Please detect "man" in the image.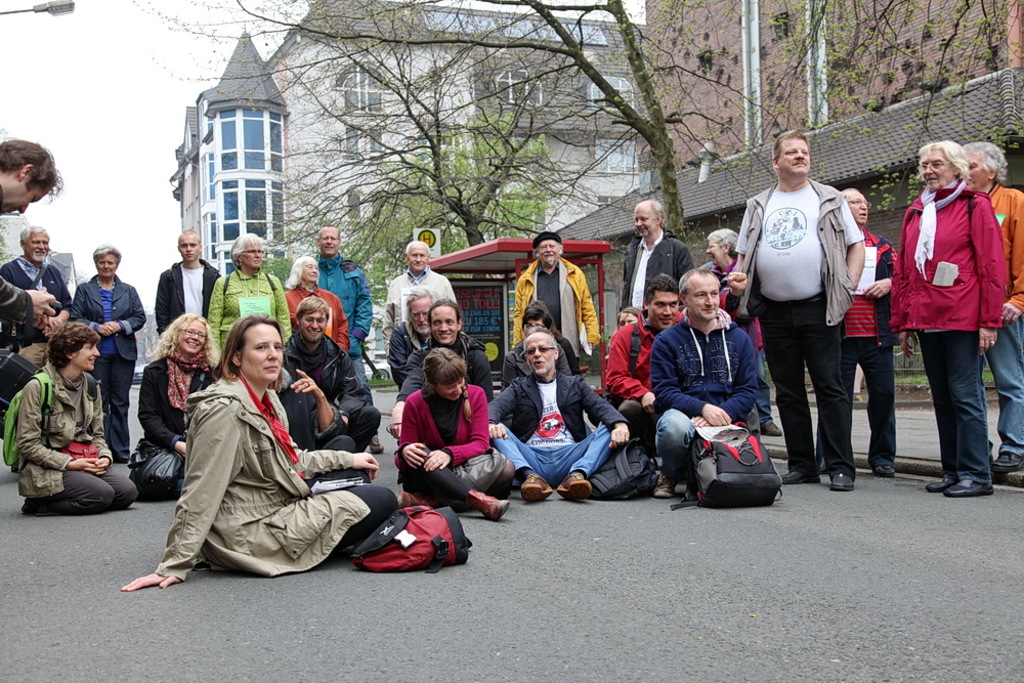
l=376, t=234, r=458, b=332.
